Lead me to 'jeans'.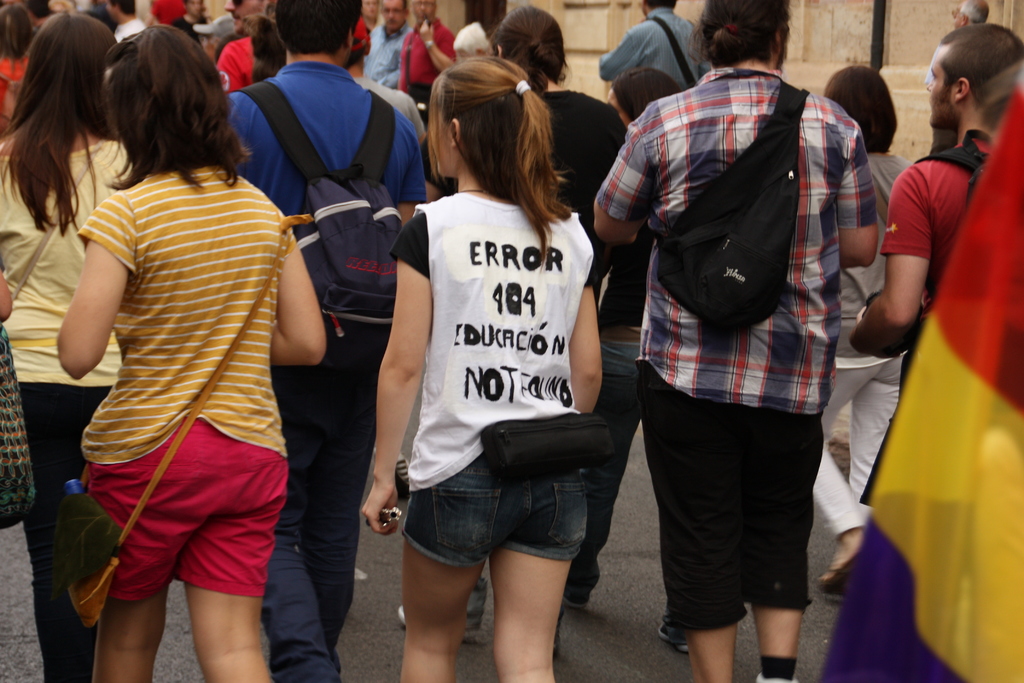
Lead to rect(563, 322, 680, 627).
